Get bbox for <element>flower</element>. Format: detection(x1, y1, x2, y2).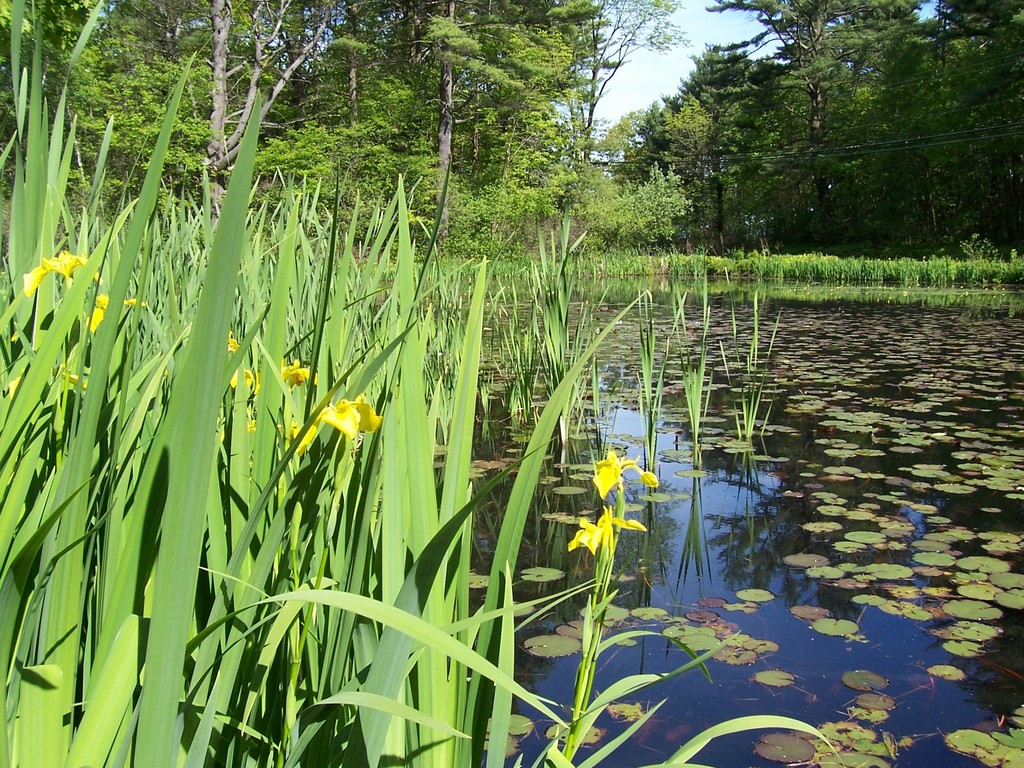
detection(18, 249, 97, 284).
